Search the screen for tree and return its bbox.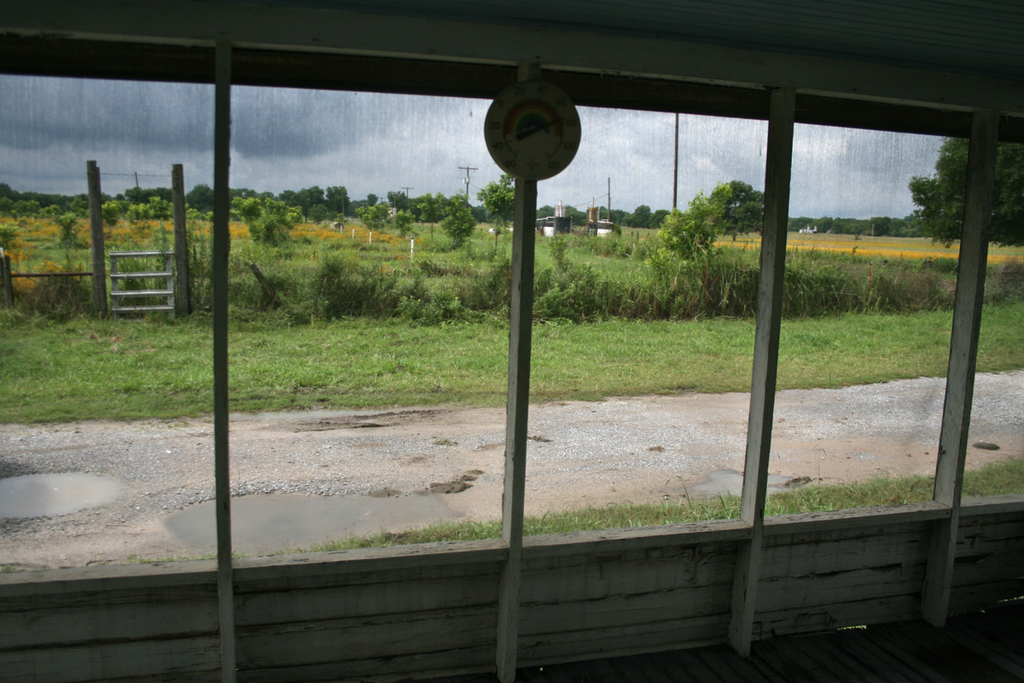
Found: 656,205,719,277.
